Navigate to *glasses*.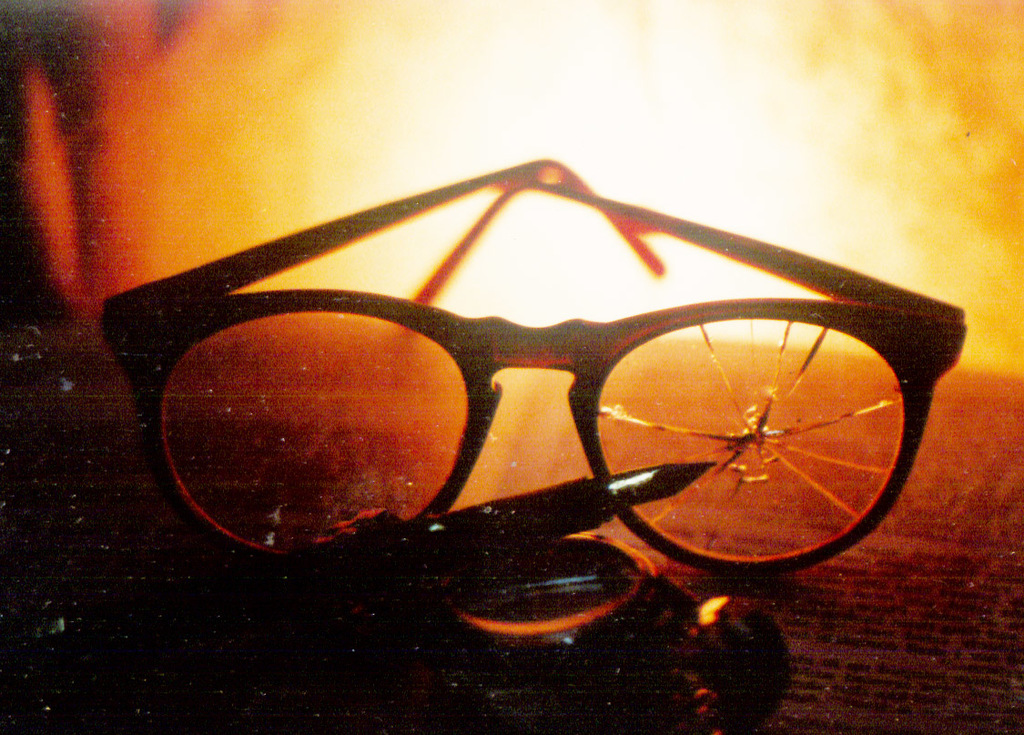
Navigation target: (101, 153, 965, 570).
